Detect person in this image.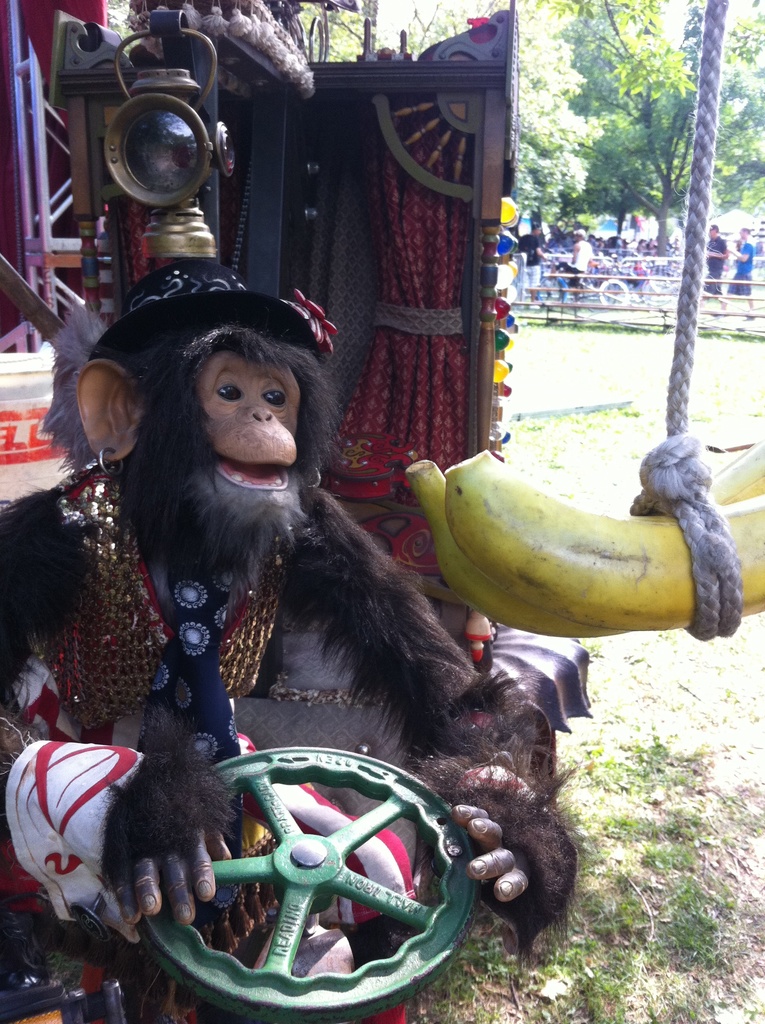
Detection: left=555, top=228, right=595, bottom=310.
